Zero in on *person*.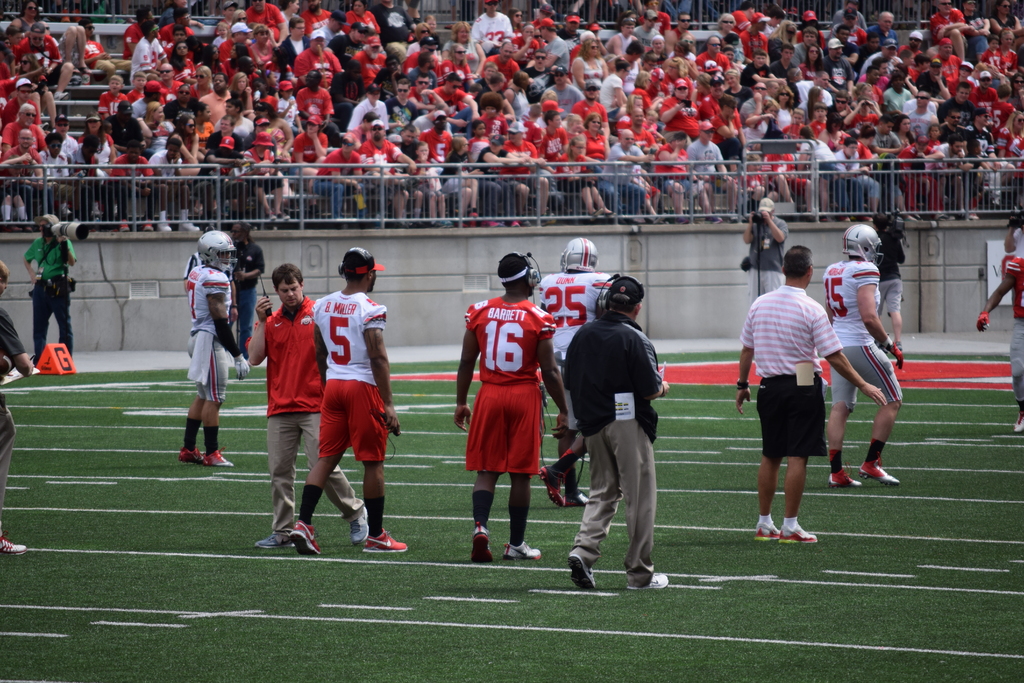
Zeroed in: left=175, top=225, right=235, bottom=461.
